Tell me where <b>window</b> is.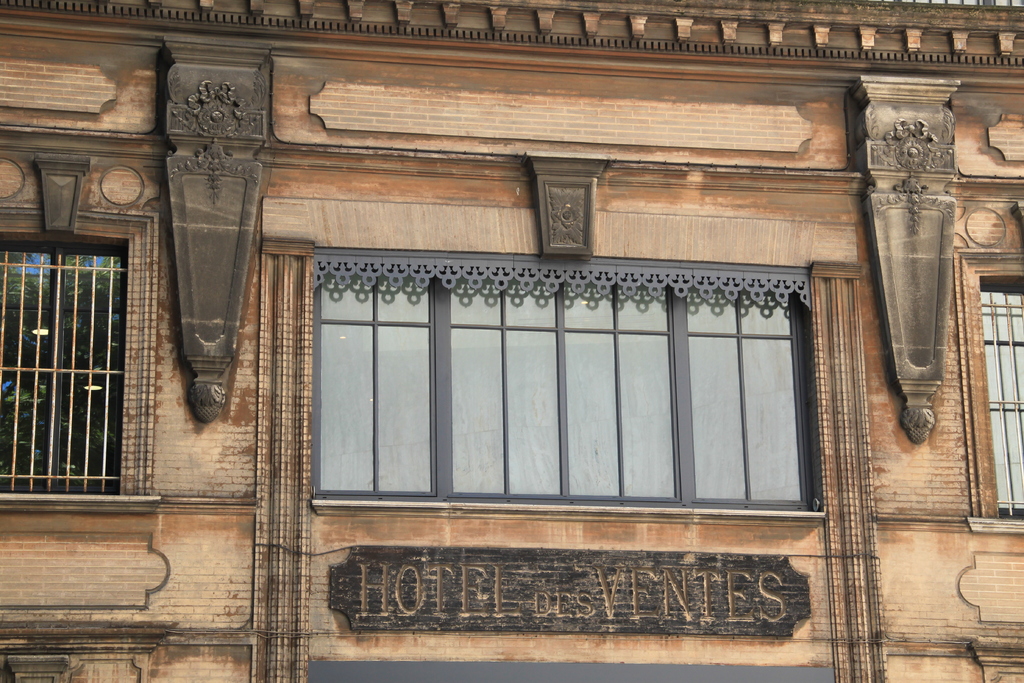
<b>window</b> is at bbox=(1, 158, 163, 516).
